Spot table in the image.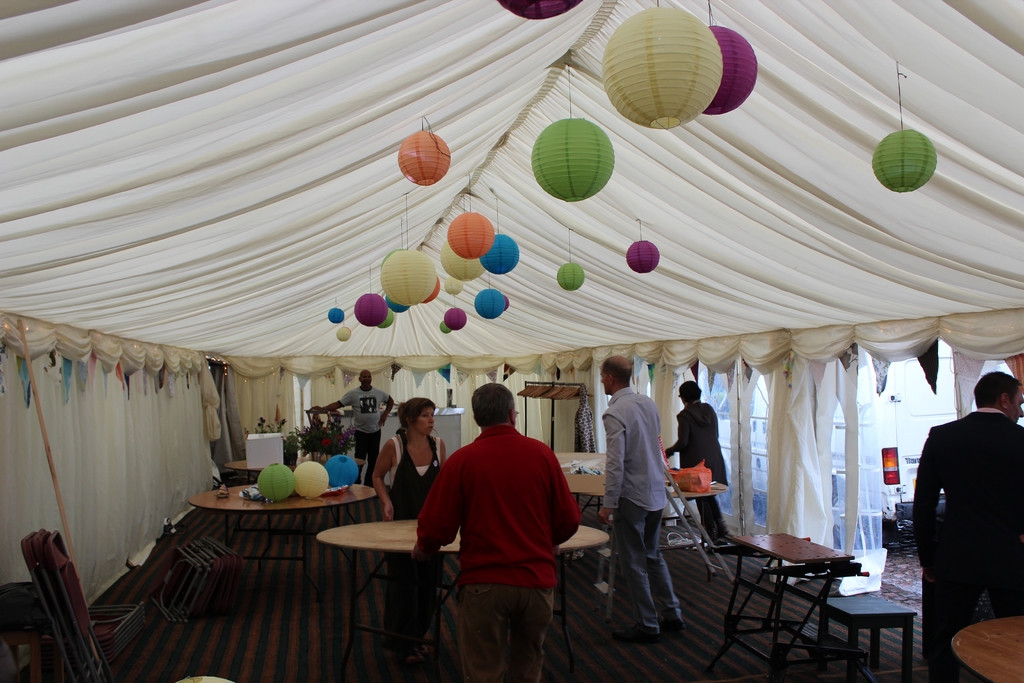
table found at BBox(178, 466, 380, 542).
